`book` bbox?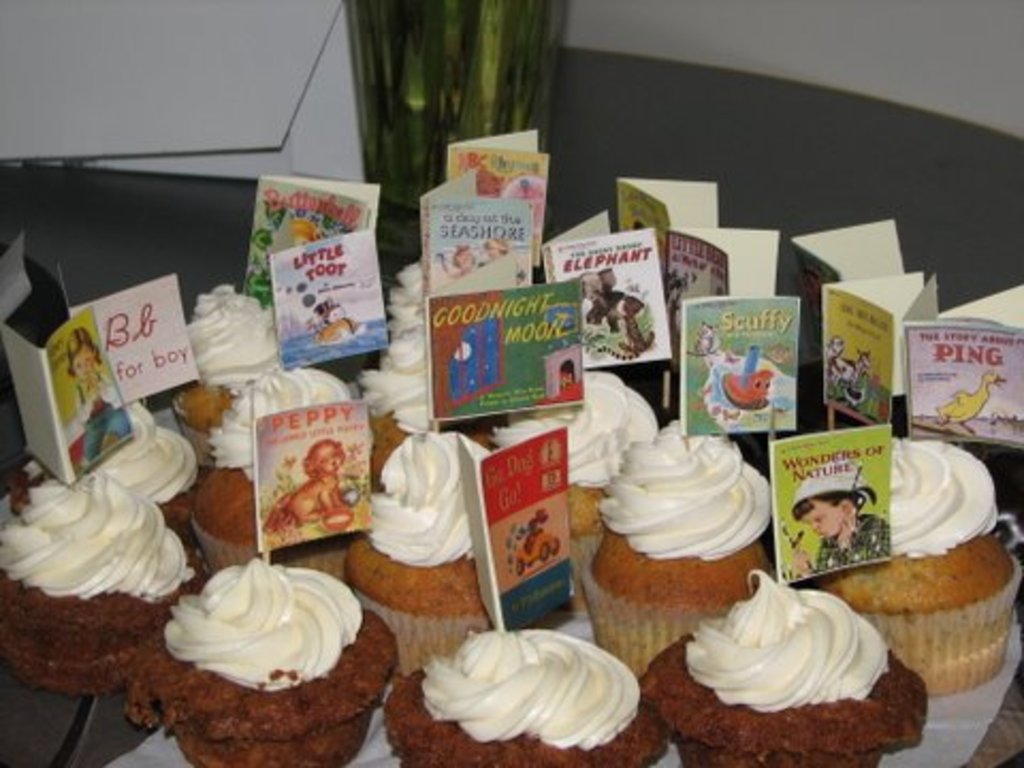
bbox=[247, 397, 371, 544]
